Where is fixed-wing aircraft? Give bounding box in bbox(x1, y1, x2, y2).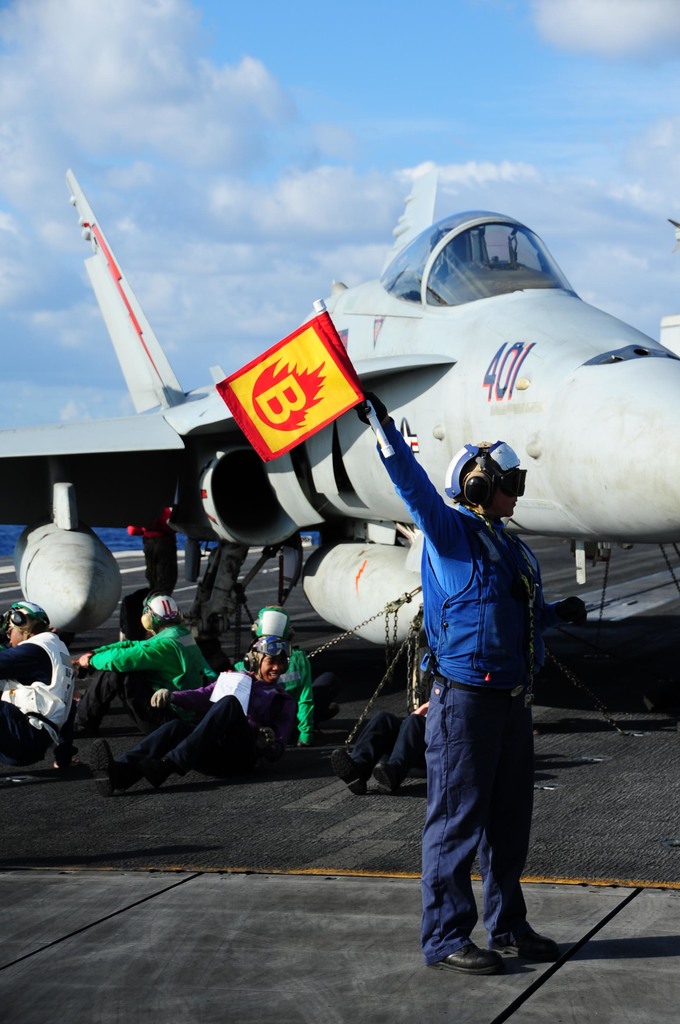
bbox(0, 164, 679, 652).
